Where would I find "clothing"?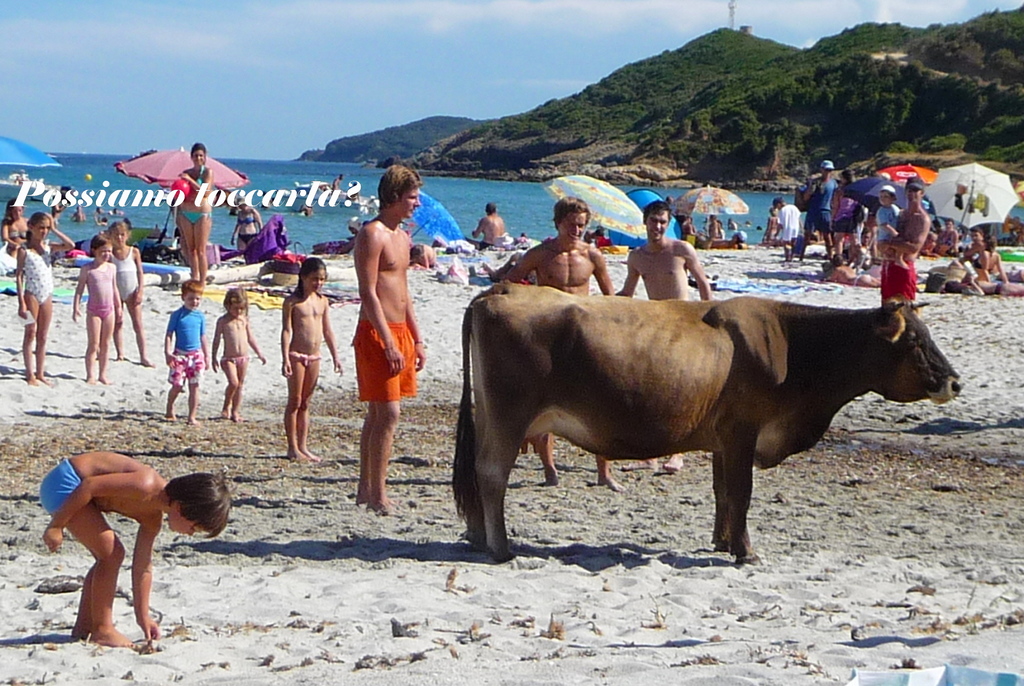
At bbox=[290, 348, 329, 369].
